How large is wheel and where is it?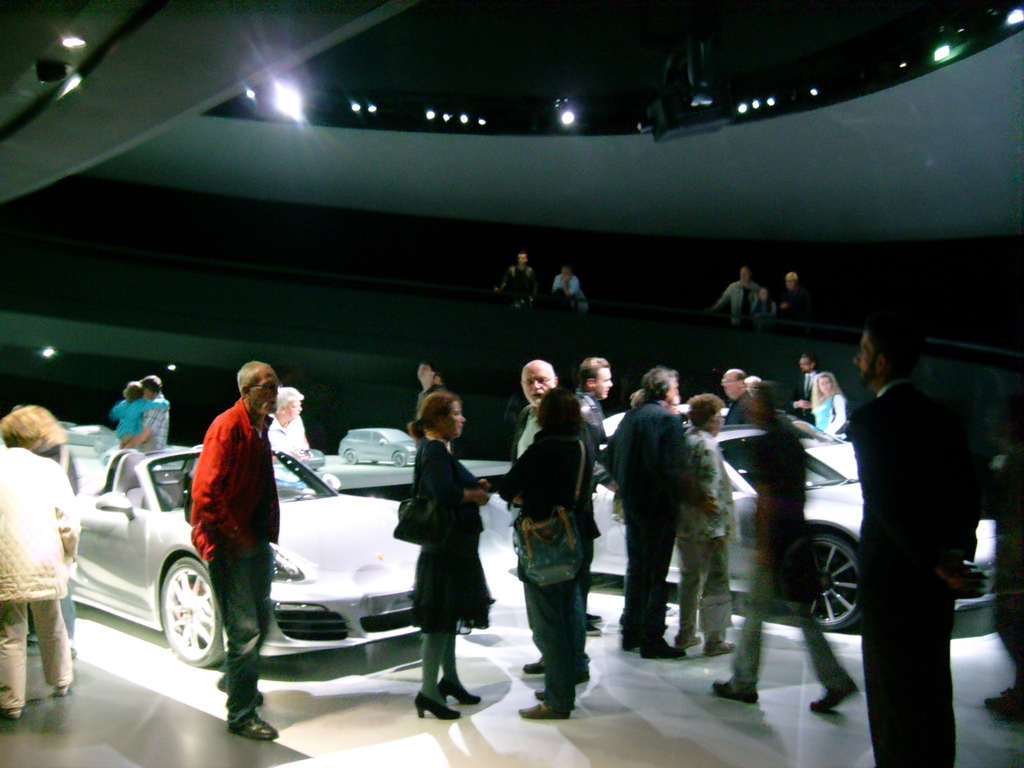
Bounding box: <region>142, 569, 211, 687</region>.
